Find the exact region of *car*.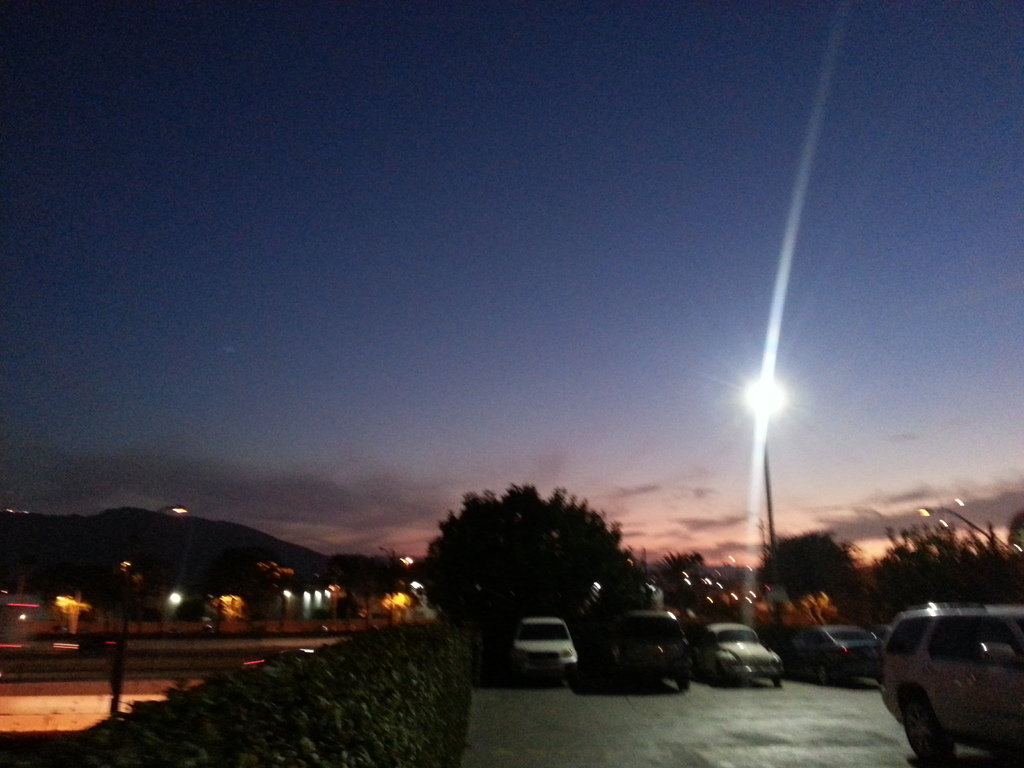
Exact region: x1=778, y1=623, x2=884, y2=689.
